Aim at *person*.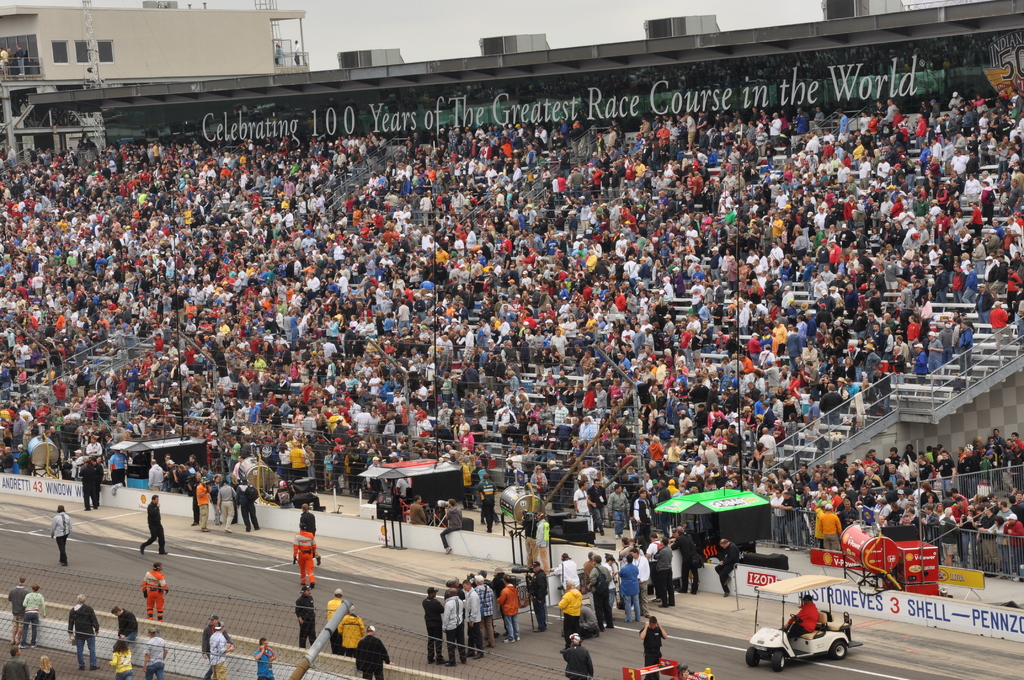
Aimed at 250,639,279,677.
